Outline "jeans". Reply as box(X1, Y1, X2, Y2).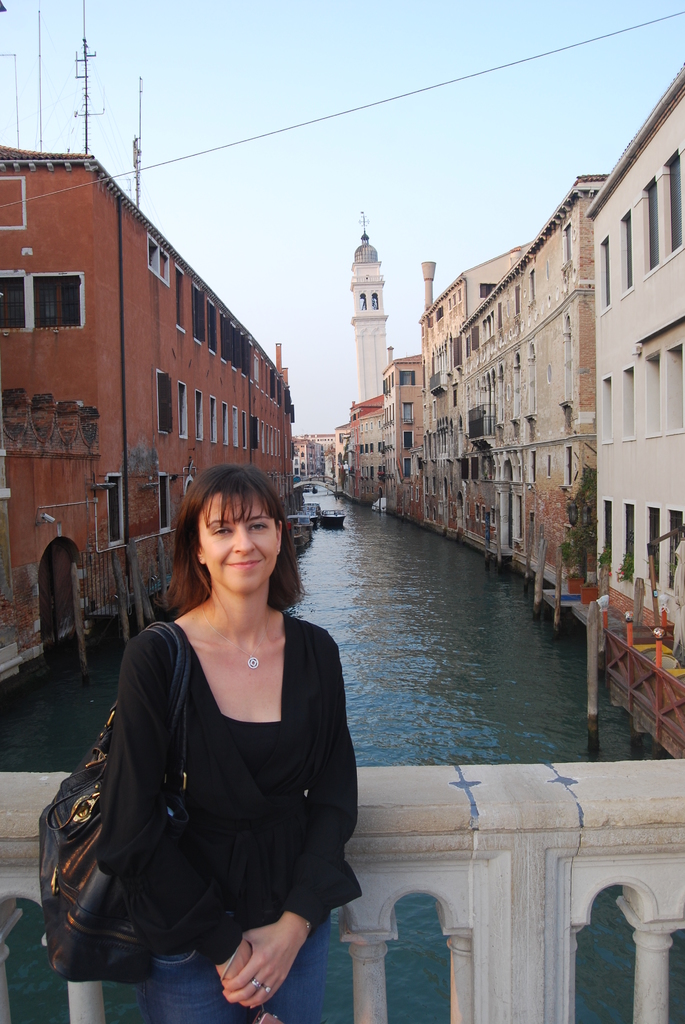
box(155, 908, 325, 1023).
